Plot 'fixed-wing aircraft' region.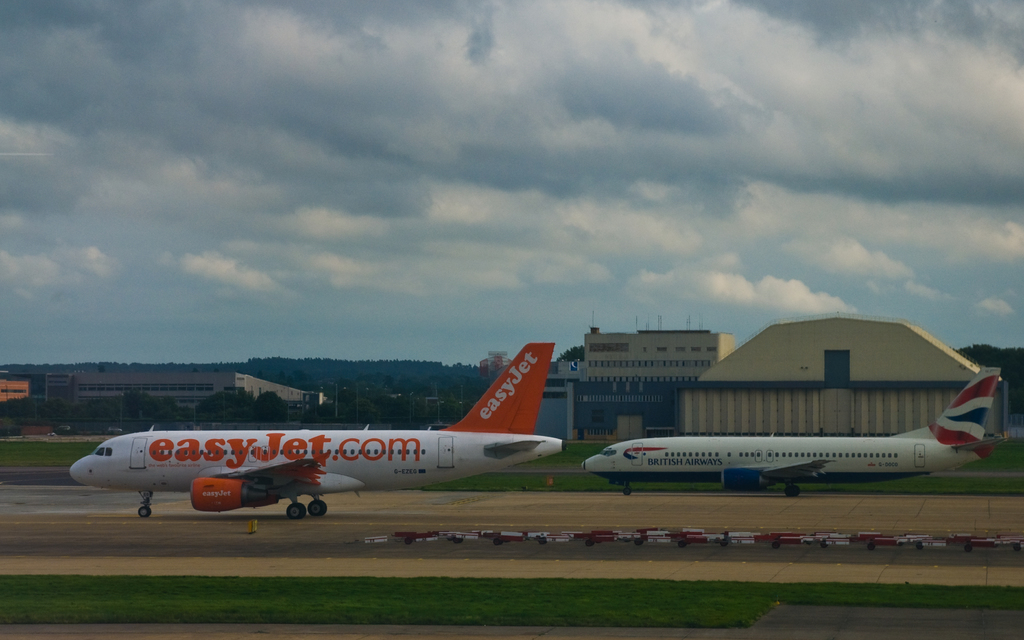
Plotted at box=[67, 335, 573, 524].
